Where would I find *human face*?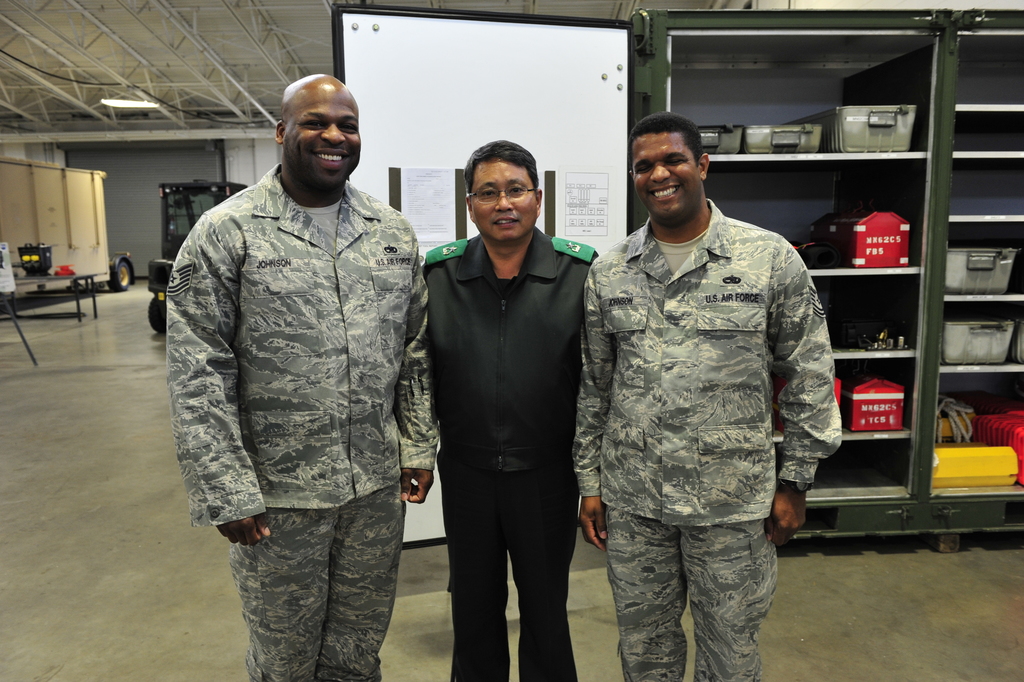
At 289:90:363:186.
